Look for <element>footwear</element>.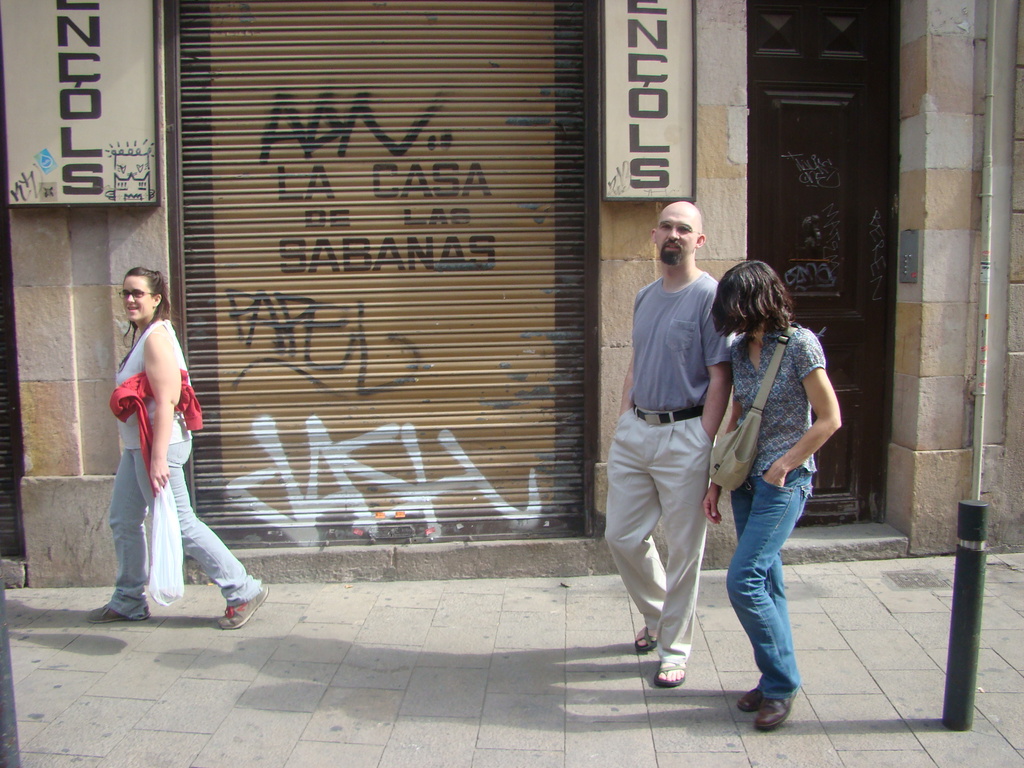
Found: bbox=[756, 688, 799, 731].
